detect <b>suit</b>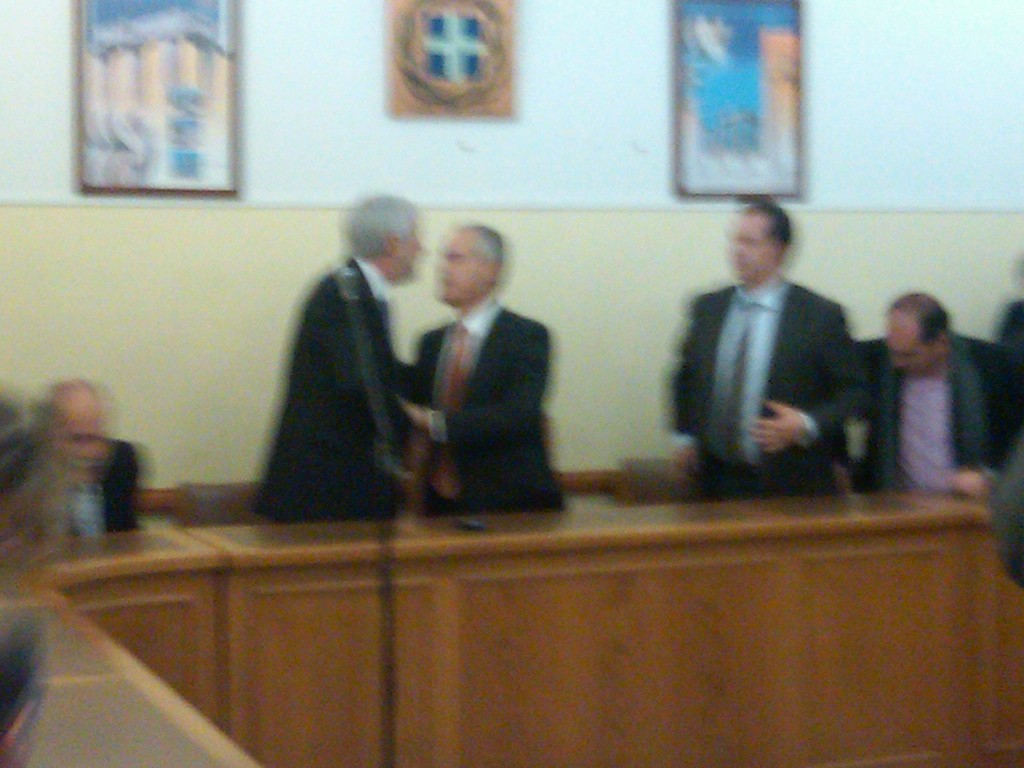
locate(250, 262, 426, 521)
